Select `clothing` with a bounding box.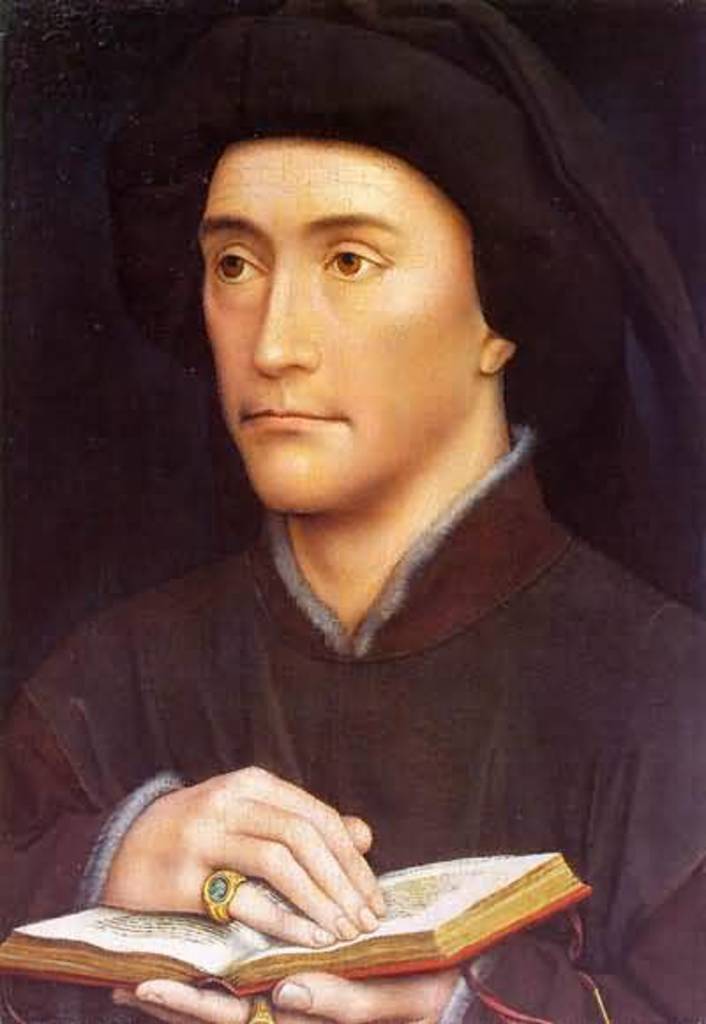
(x1=55, y1=547, x2=595, y2=957).
